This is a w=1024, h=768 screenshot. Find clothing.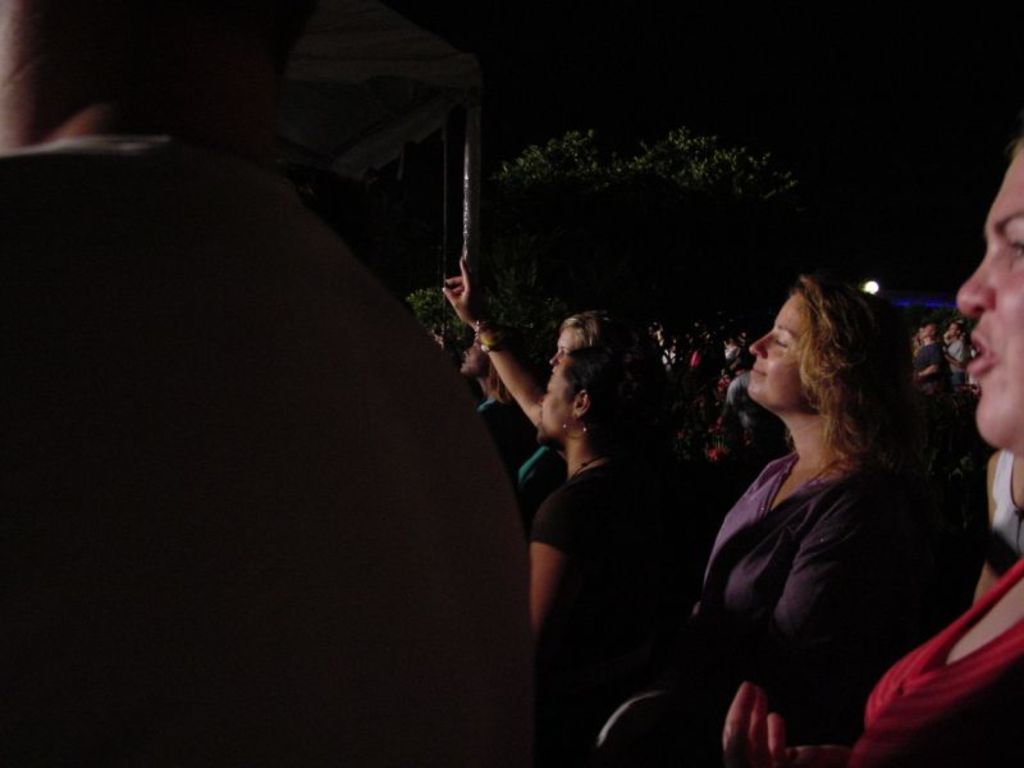
Bounding box: {"x1": 472, "y1": 393, "x2": 544, "y2": 476}.
